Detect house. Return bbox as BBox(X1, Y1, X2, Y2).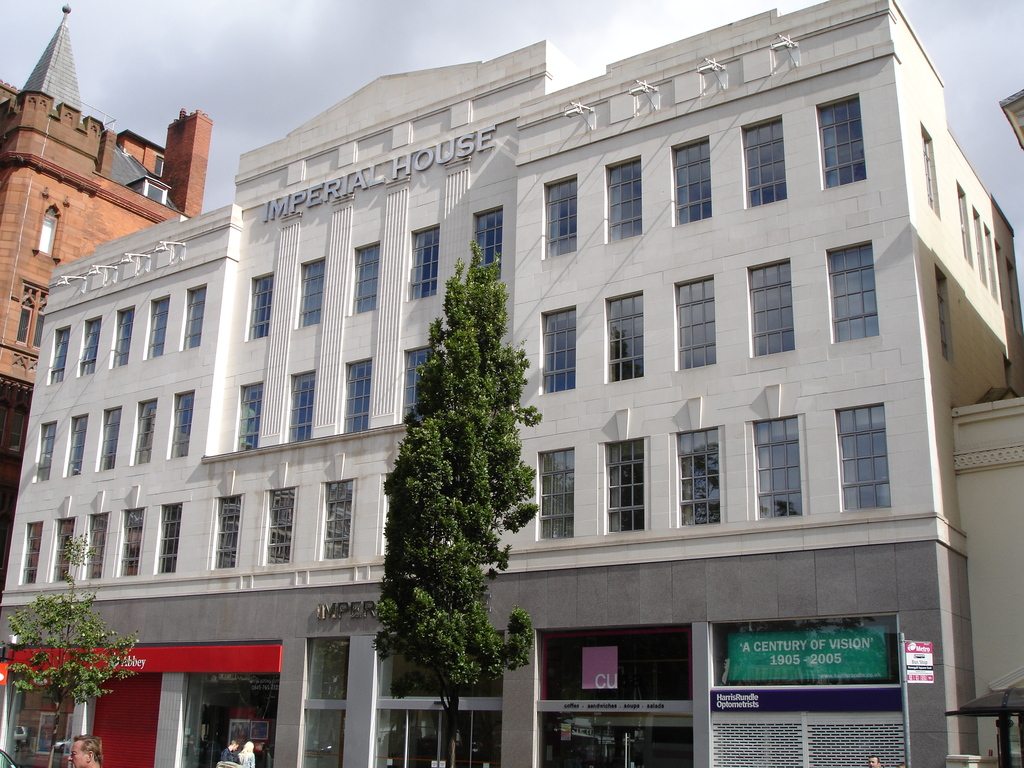
BBox(13, 58, 1023, 767).
